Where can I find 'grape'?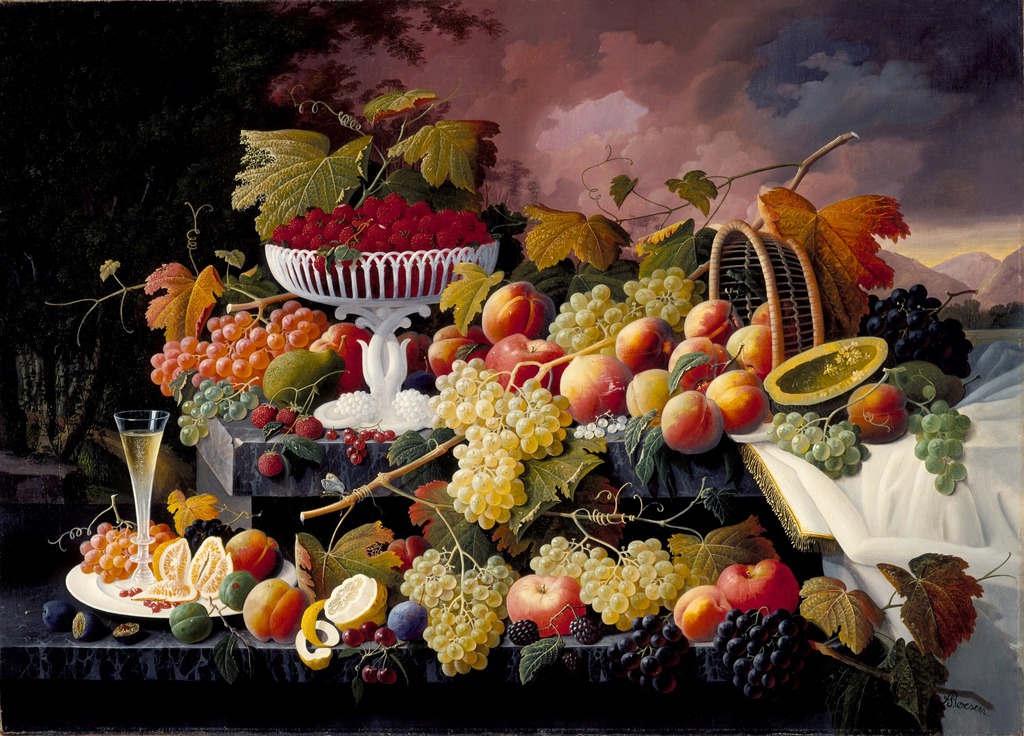
You can find it at Rect(343, 628, 357, 646).
